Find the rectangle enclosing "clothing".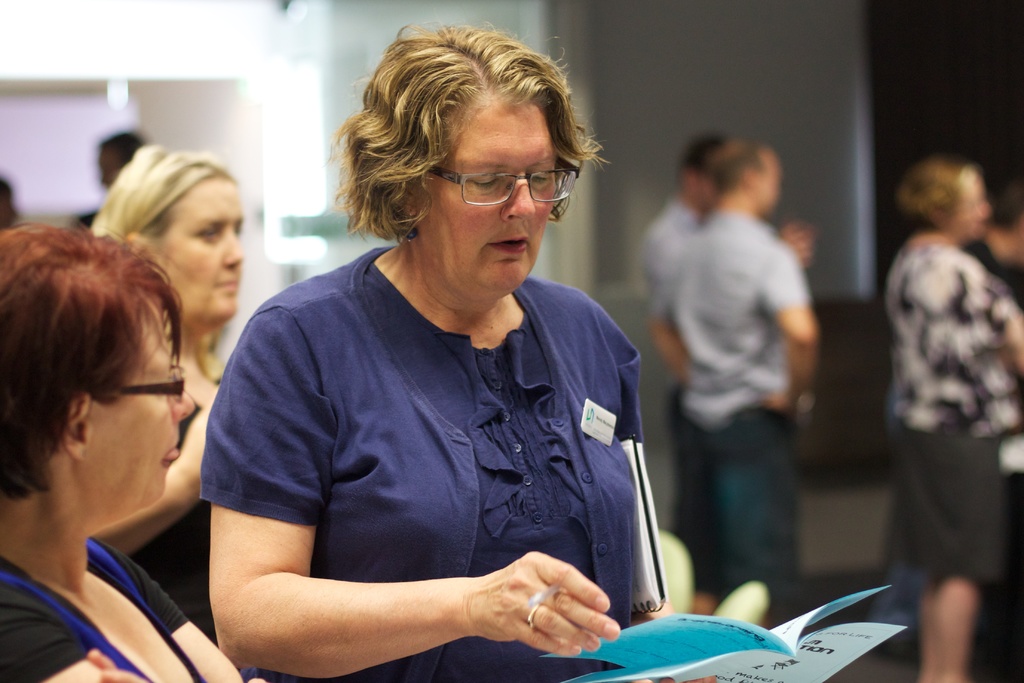
locate(5, 536, 214, 682).
